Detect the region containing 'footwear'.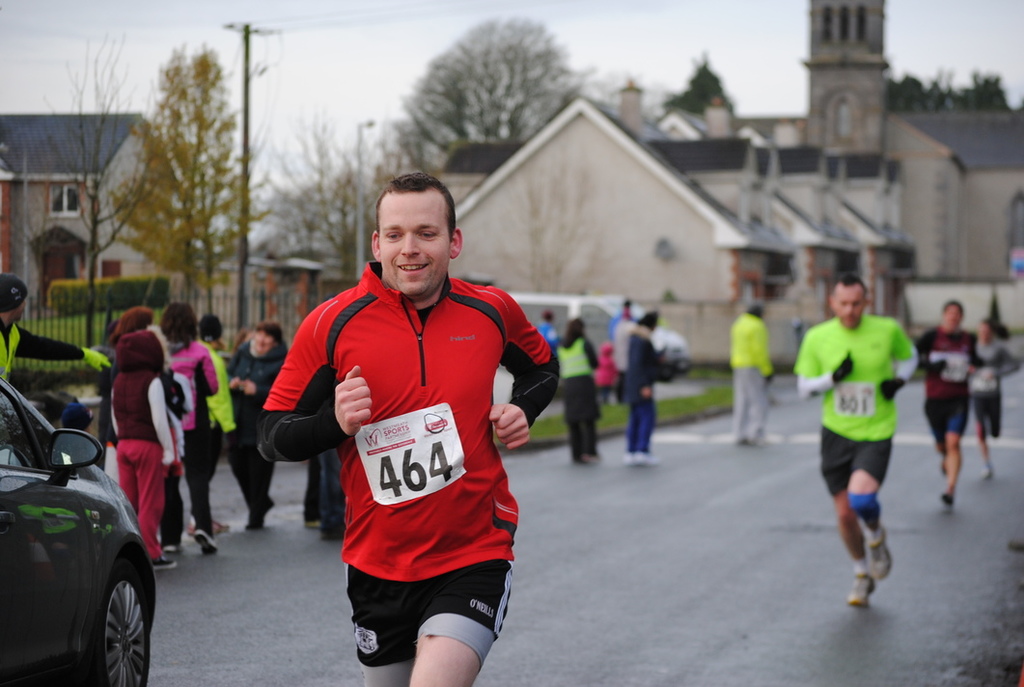
(569, 450, 587, 463).
